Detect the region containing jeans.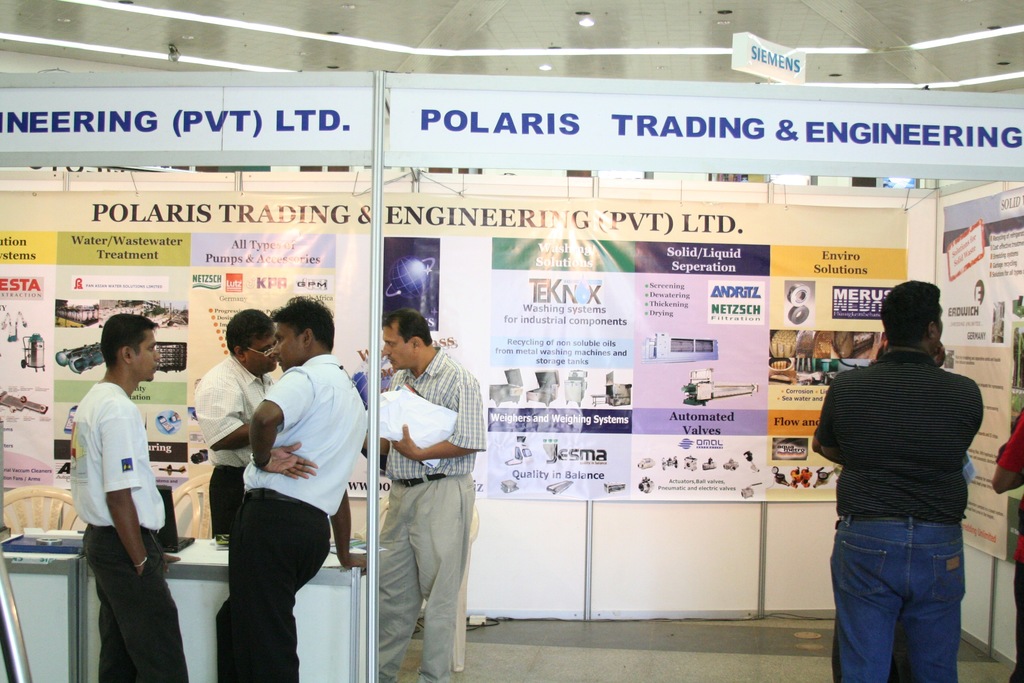
<bbox>85, 536, 190, 682</bbox>.
